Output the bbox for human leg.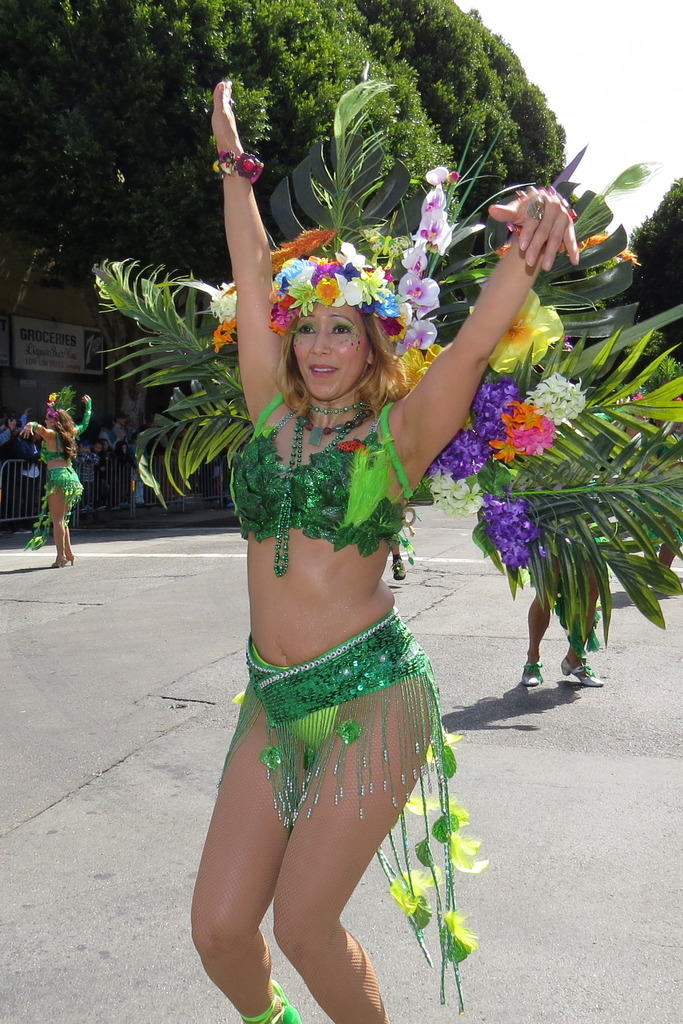
Rect(561, 570, 599, 685).
